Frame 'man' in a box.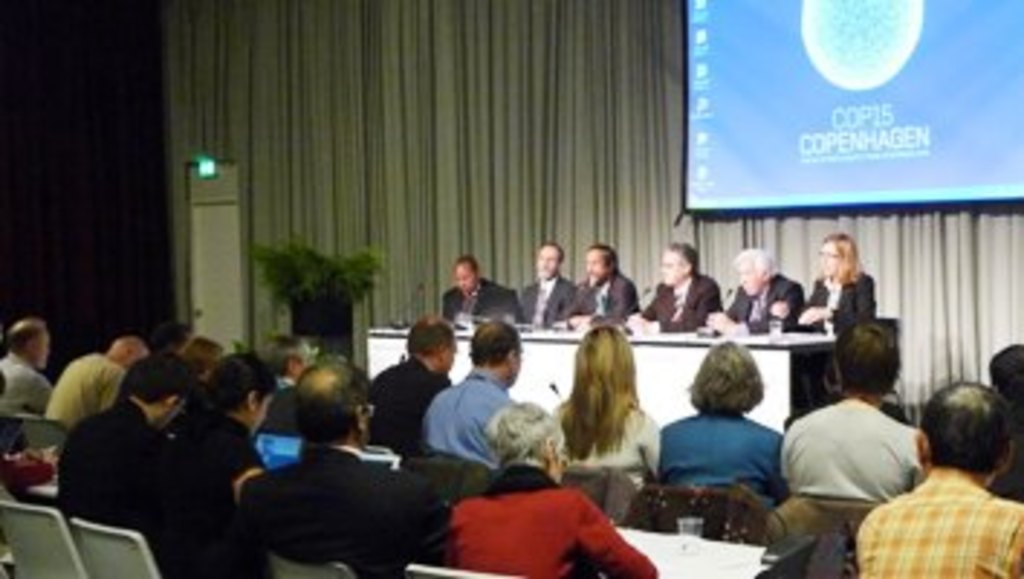
243:345:428:576.
